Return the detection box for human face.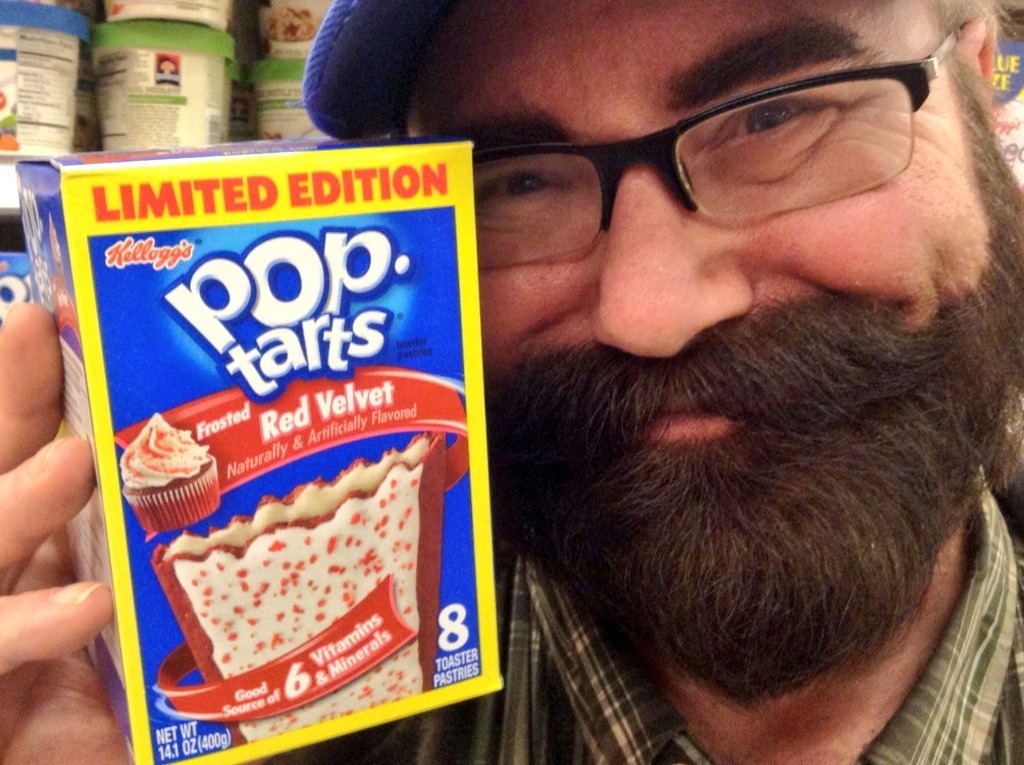
x1=401 y1=0 x2=992 y2=440.
